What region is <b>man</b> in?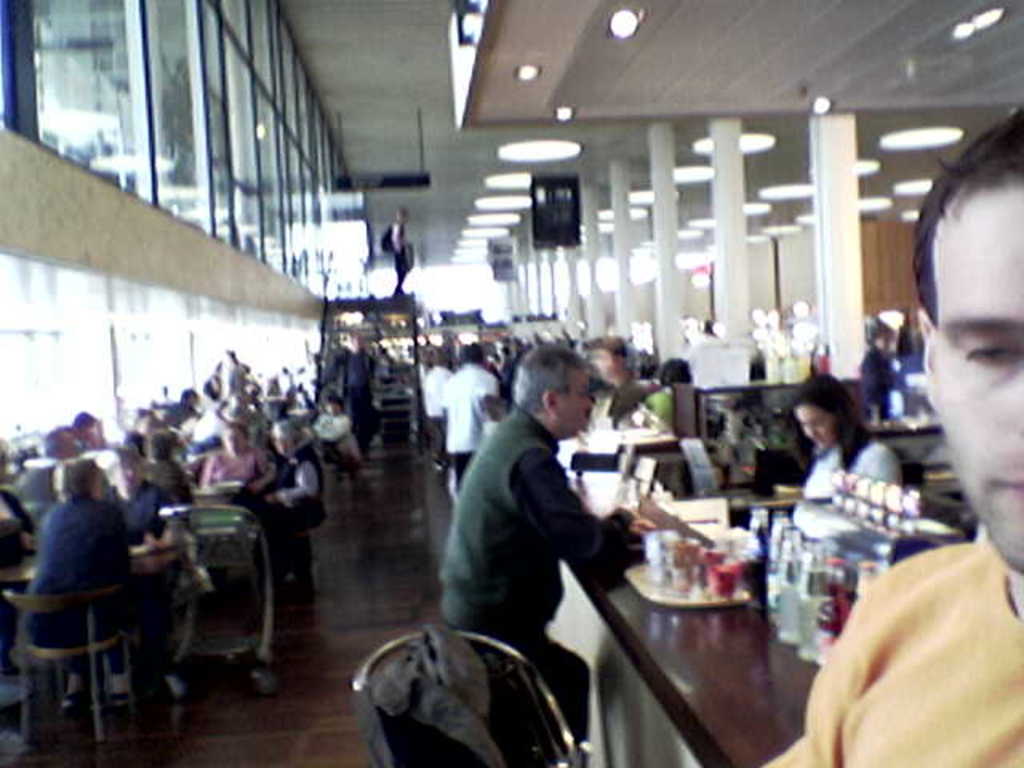
435/341/646/766.
